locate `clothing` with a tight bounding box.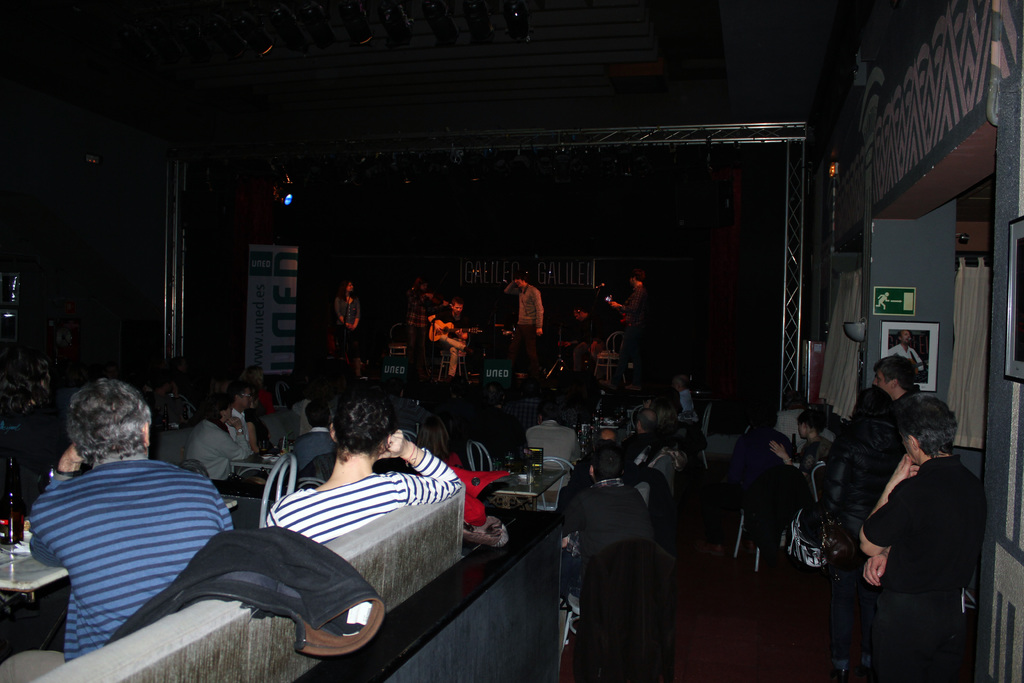
<bbox>15, 459, 243, 658</bbox>.
